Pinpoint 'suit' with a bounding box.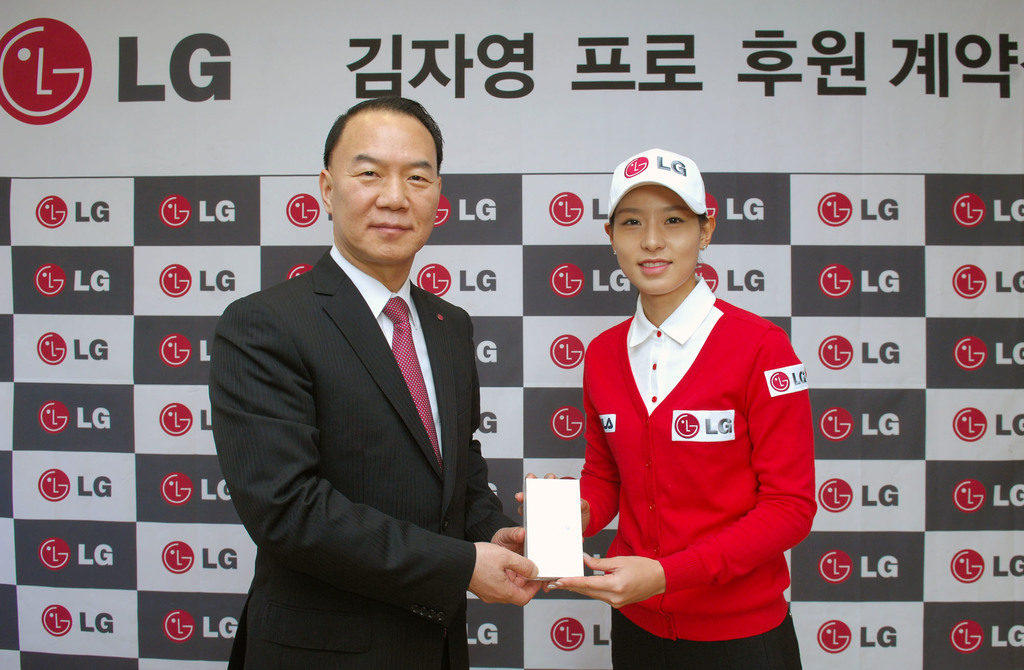
<bbox>212, 234, 558, 666</bbox>.
